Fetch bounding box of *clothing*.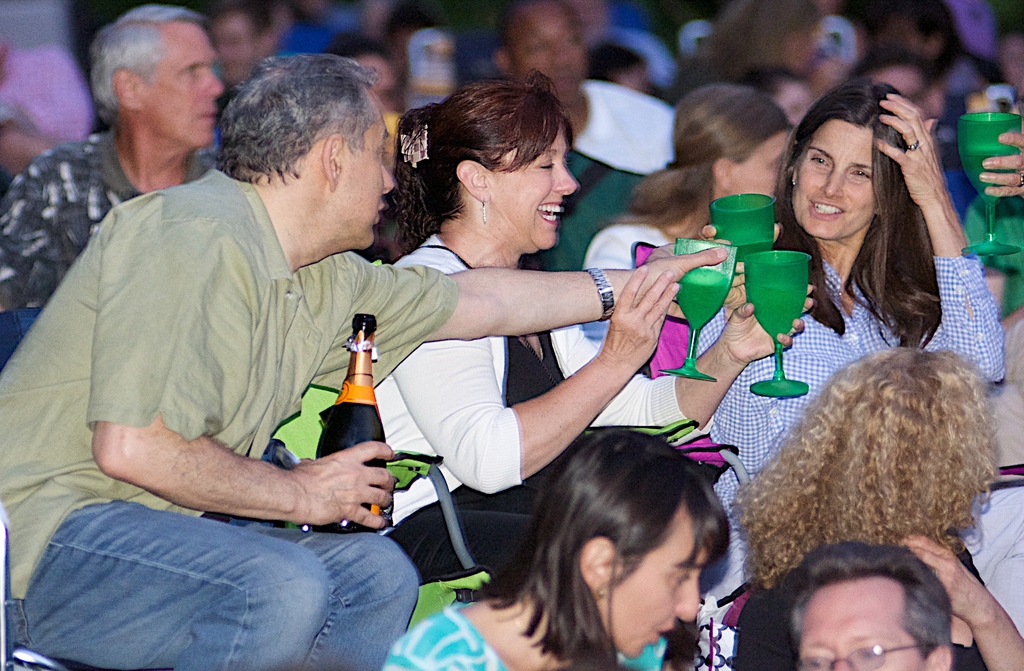
Bbox: locate(525, 72, 673, 281).
